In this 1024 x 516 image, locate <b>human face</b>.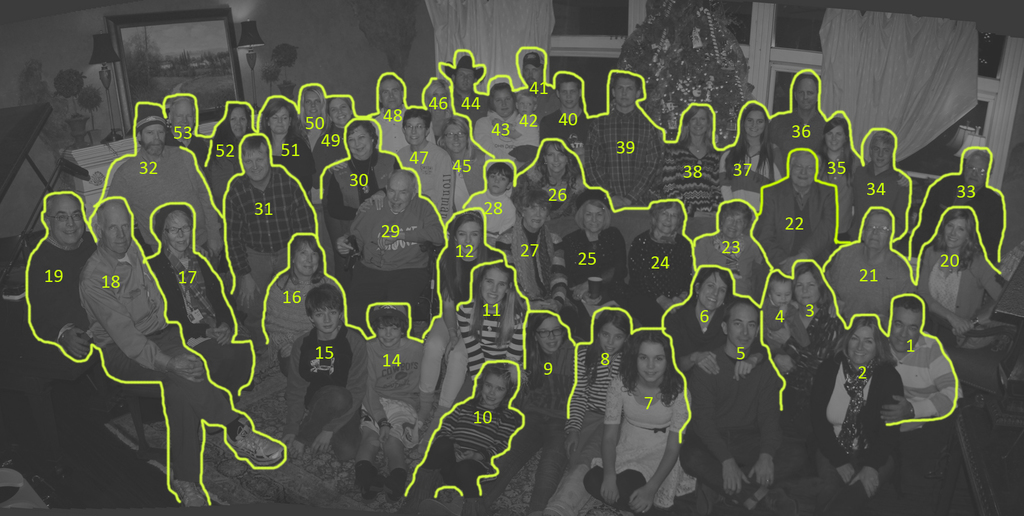
Bounding box: bbox=(378, 323, 402, 349).
